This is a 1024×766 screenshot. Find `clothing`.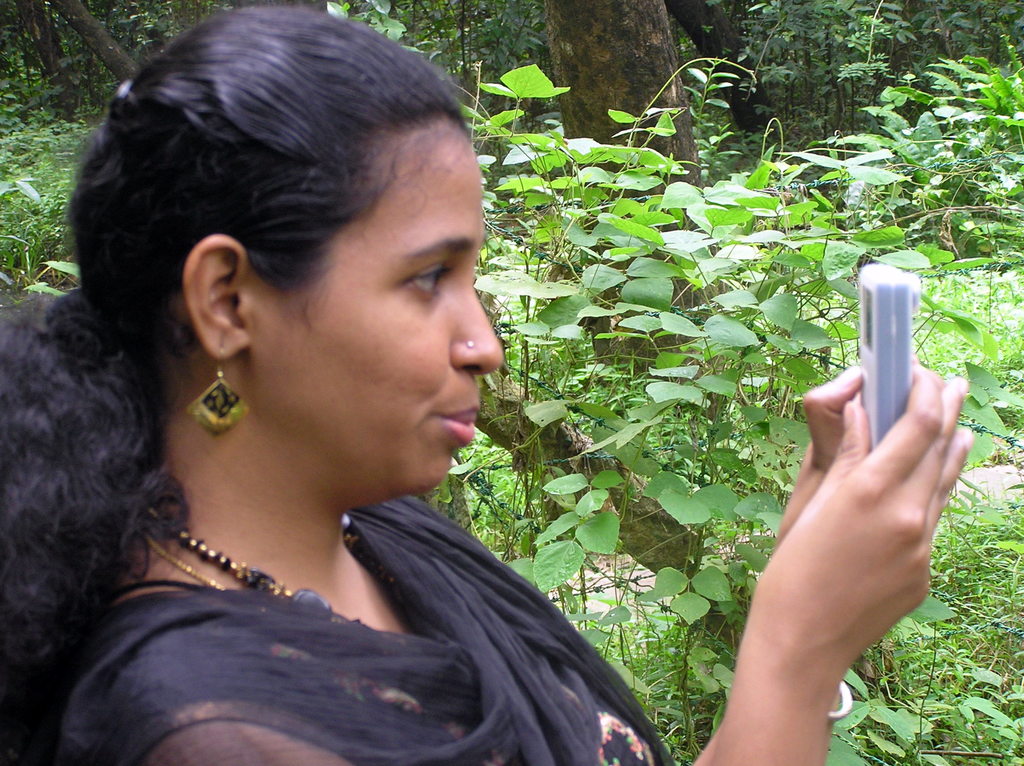
Bounding box: <region>27, 460, 681, 765</region>.
